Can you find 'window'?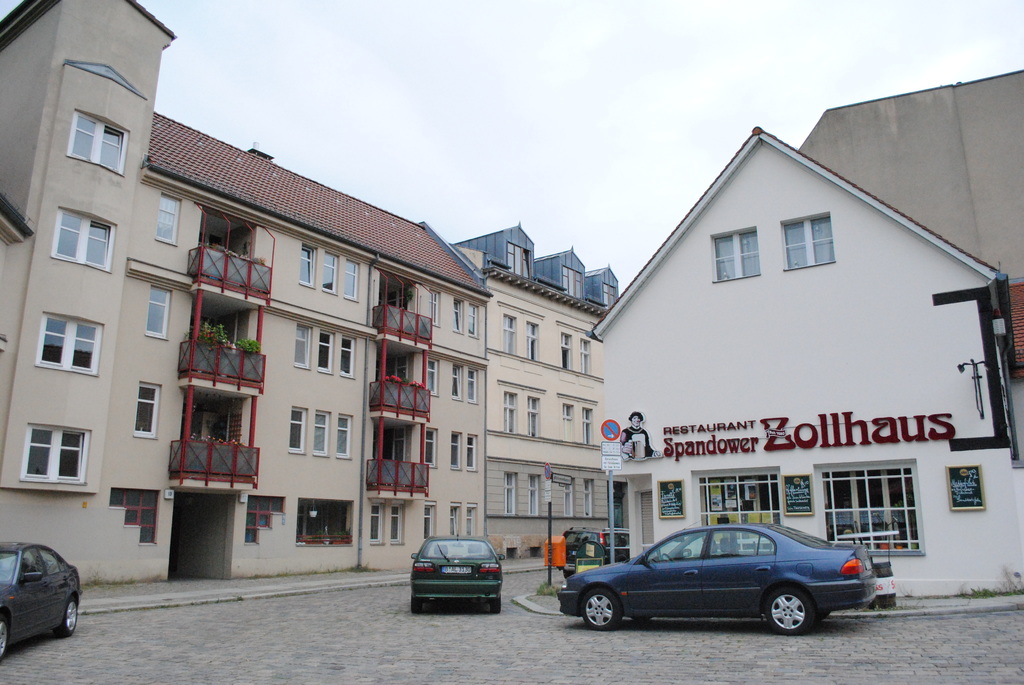
Yes, bounding box: <bbox>321, 253, 337, 293</bbox>.
